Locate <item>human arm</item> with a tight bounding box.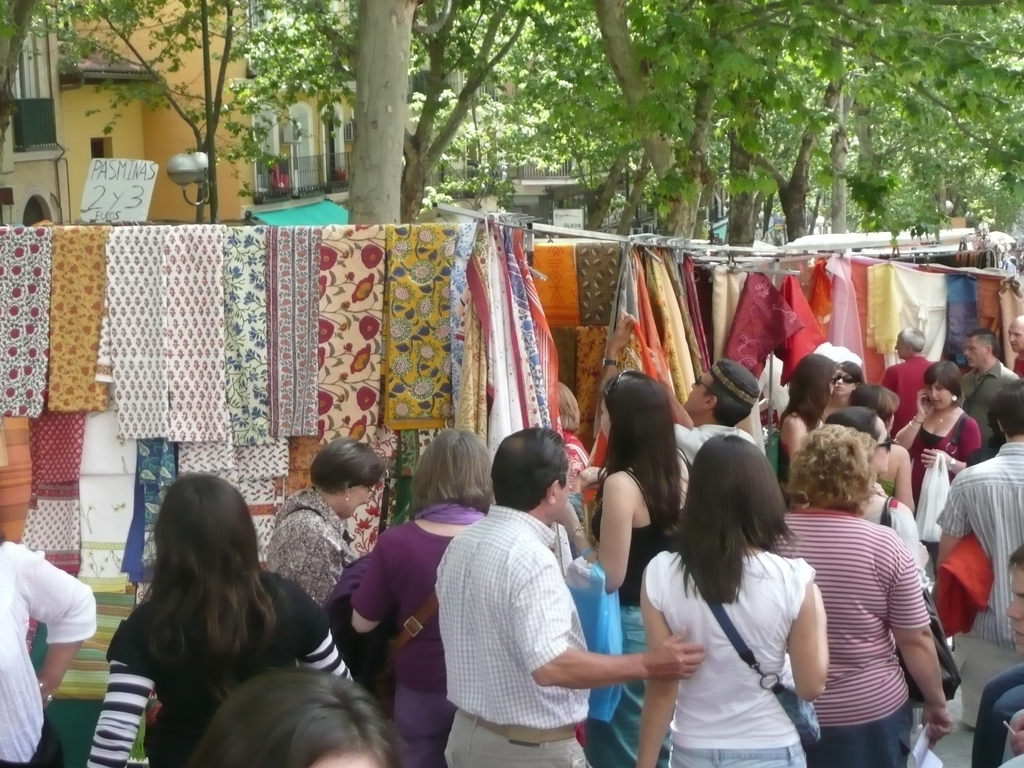
[left=636, top=554, right=679, bottom=767].
